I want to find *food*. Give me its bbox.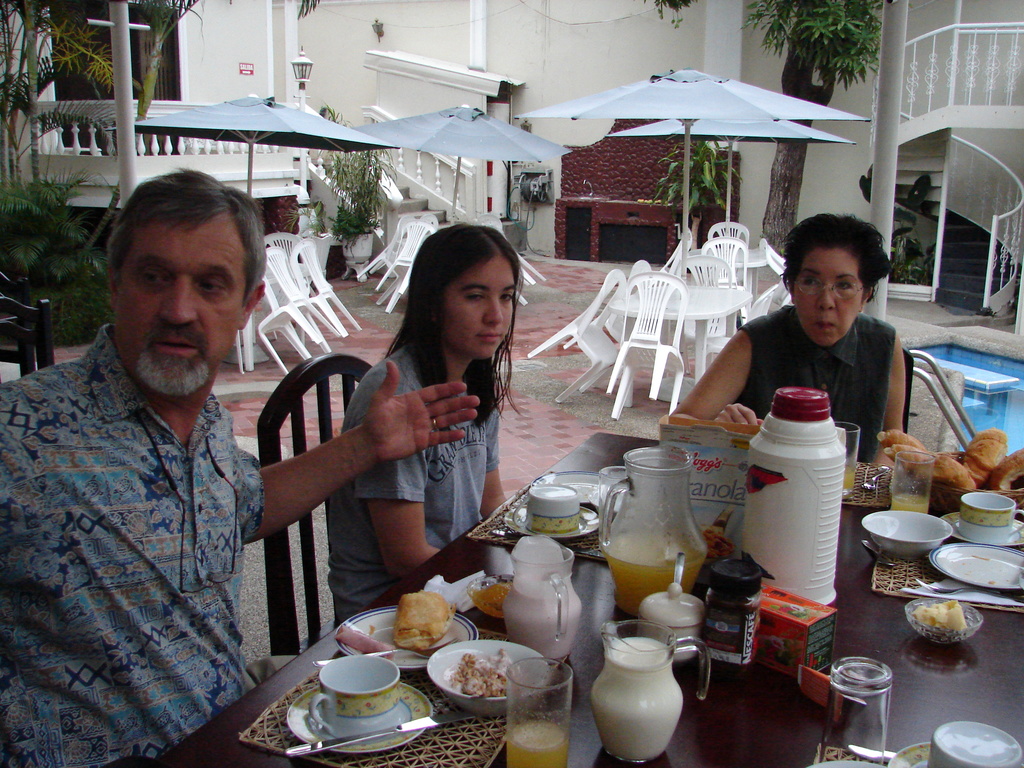
bbox=(449, 647, 526, 699).
